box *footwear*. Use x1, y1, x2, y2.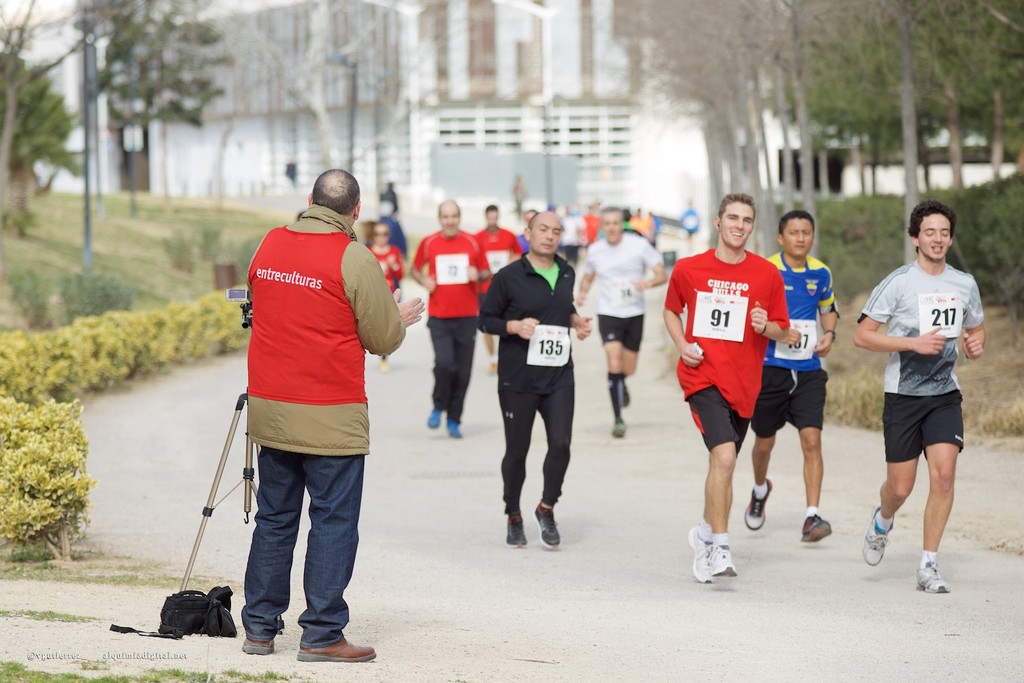
861, 502, 894, 564.
